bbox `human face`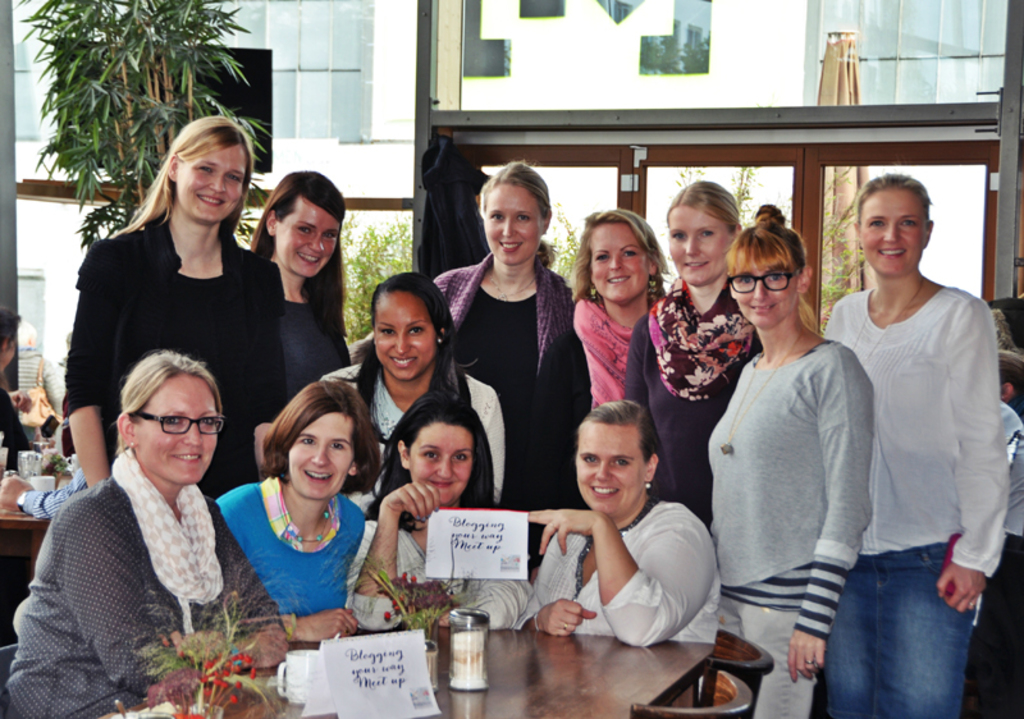
BBox(132, 368, 218, 484)
